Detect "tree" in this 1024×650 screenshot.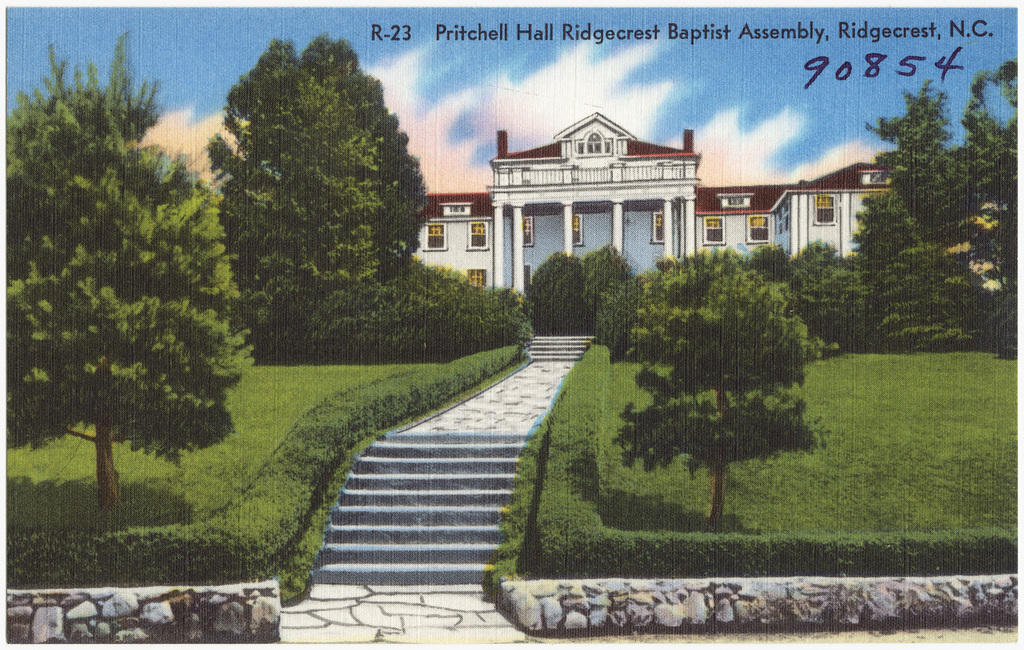
Detection: {"left": 517, "top": 240, "right": 632, "bottom": 340}.
